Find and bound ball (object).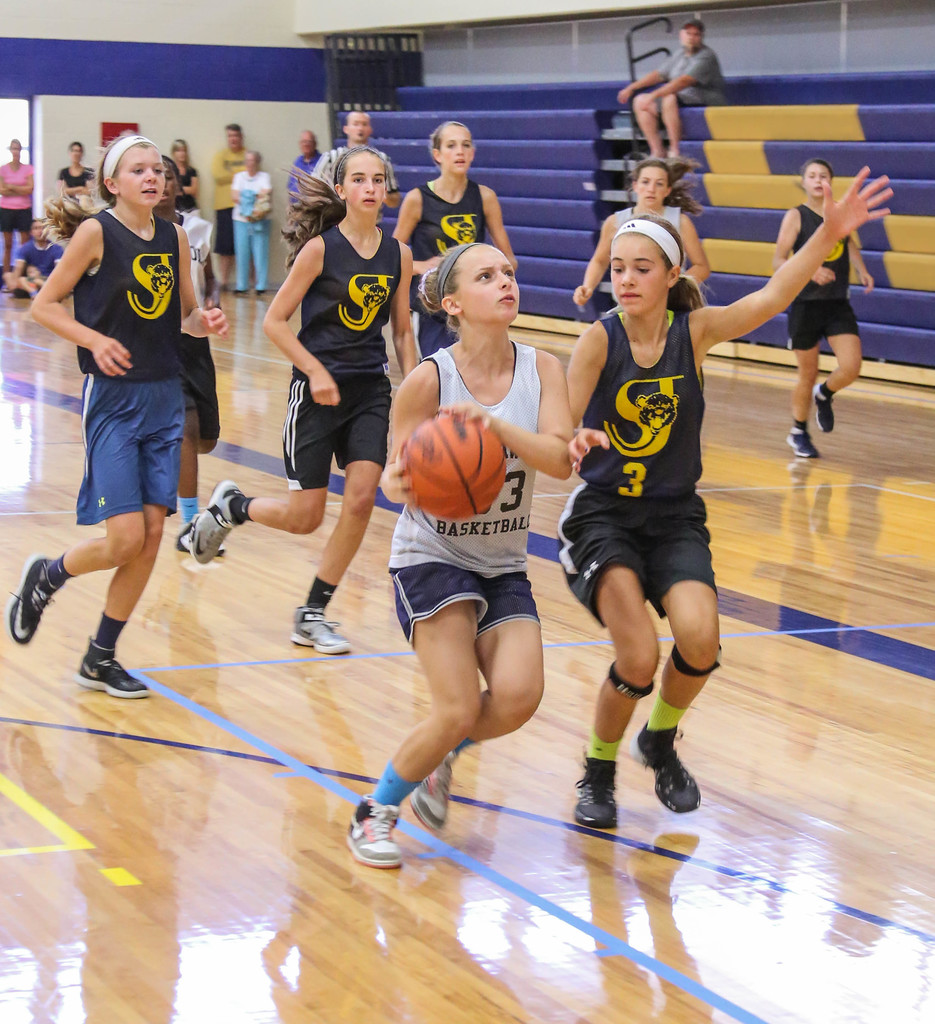
Bound: pyautogui.locateOnScreen(398, 412, 503, 526).
